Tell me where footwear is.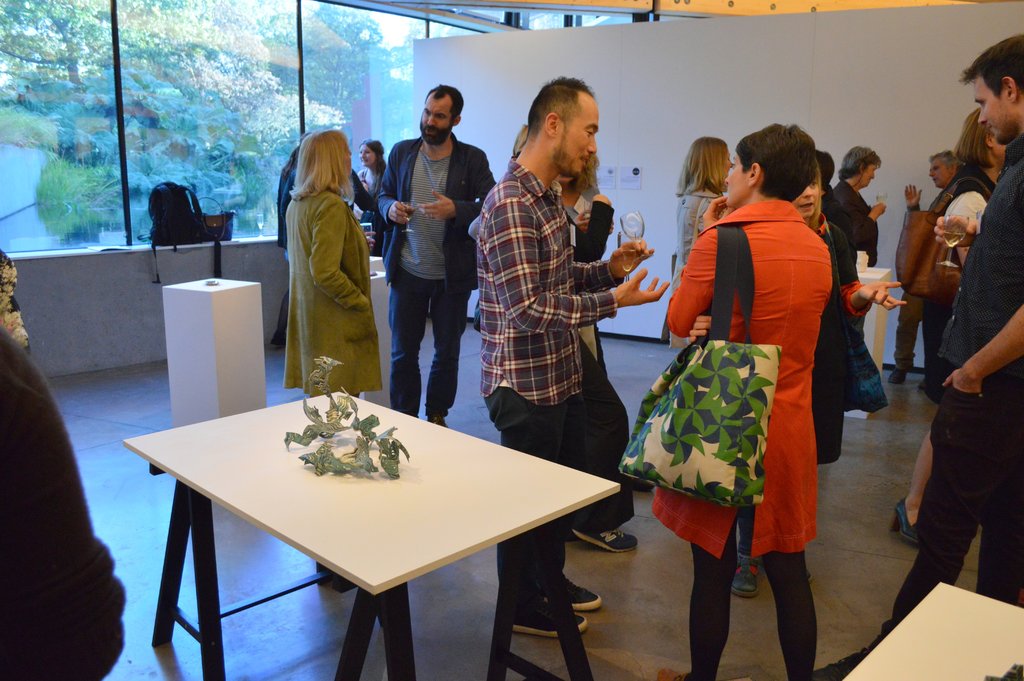
footwear is at detection(890, 370, 906, 384).
